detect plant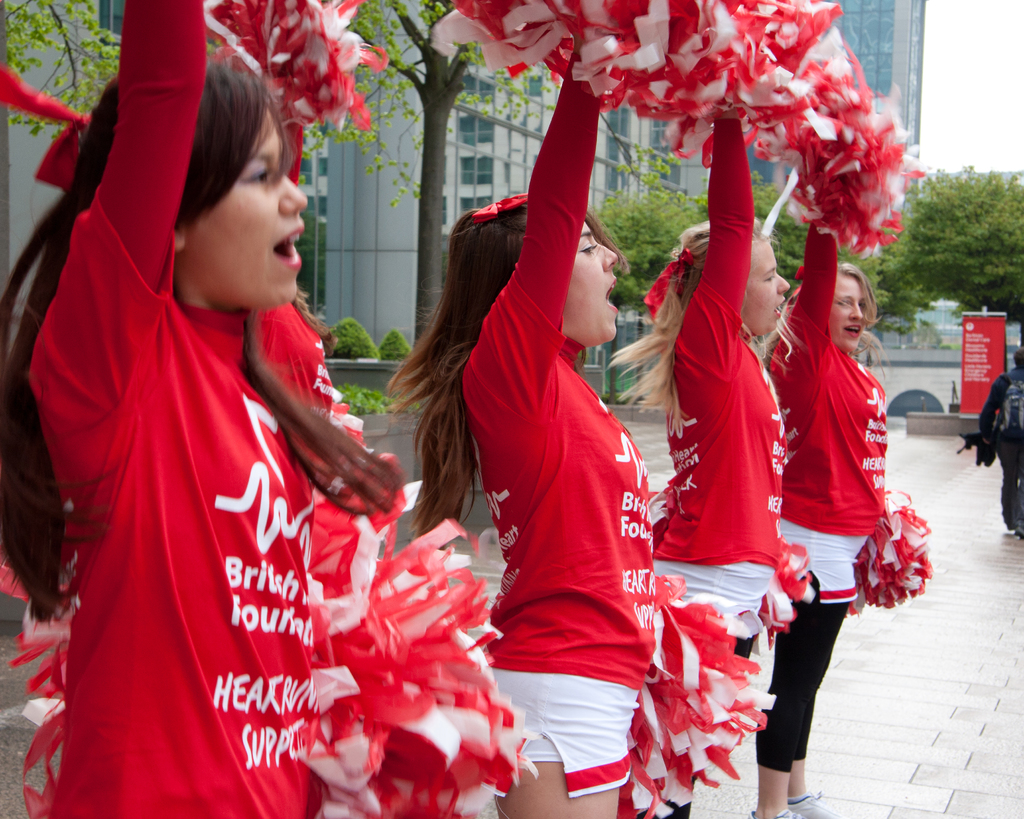
[701,167,828,310]
